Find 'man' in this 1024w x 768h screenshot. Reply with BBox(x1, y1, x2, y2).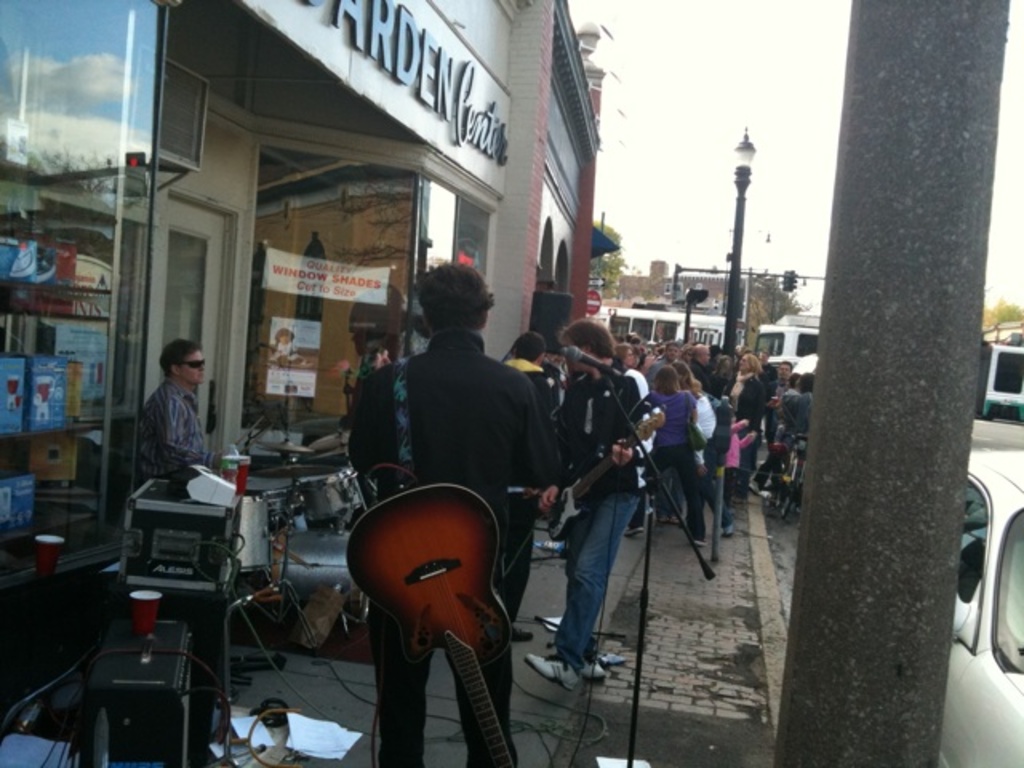
BBox(525, 320, 648, 688).
